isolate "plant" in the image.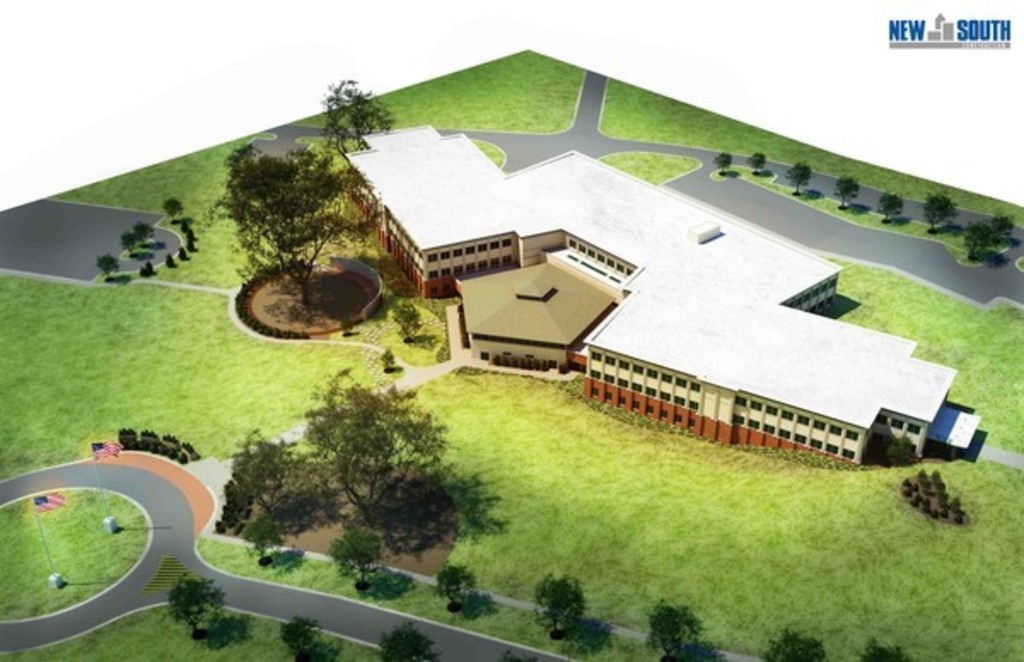
Isolated region: 329/524/384/587.
